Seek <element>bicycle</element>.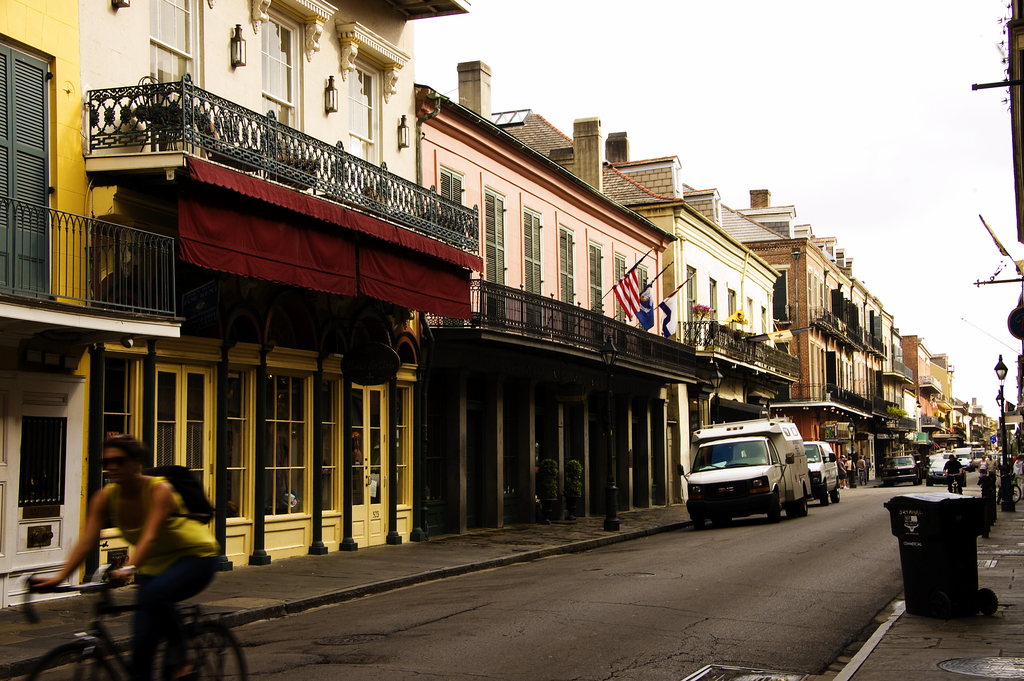
Rect(998, 473, 1008, 506).
